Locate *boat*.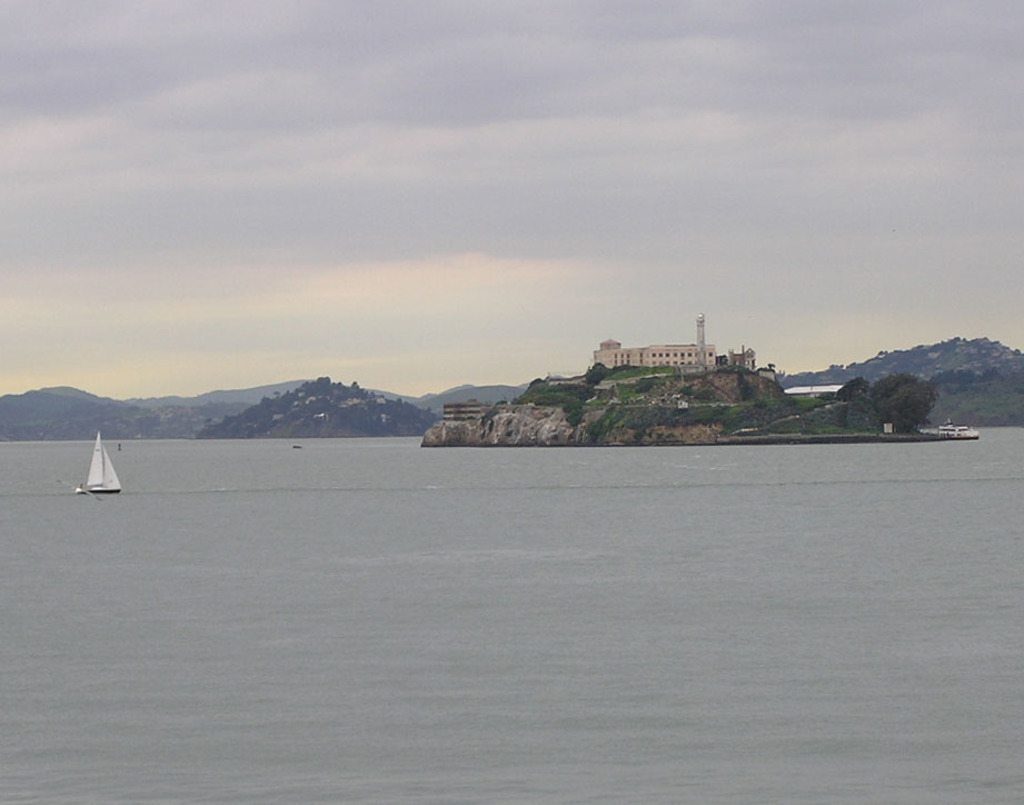
Bounding box: locate(940, 415, 982, 438).
